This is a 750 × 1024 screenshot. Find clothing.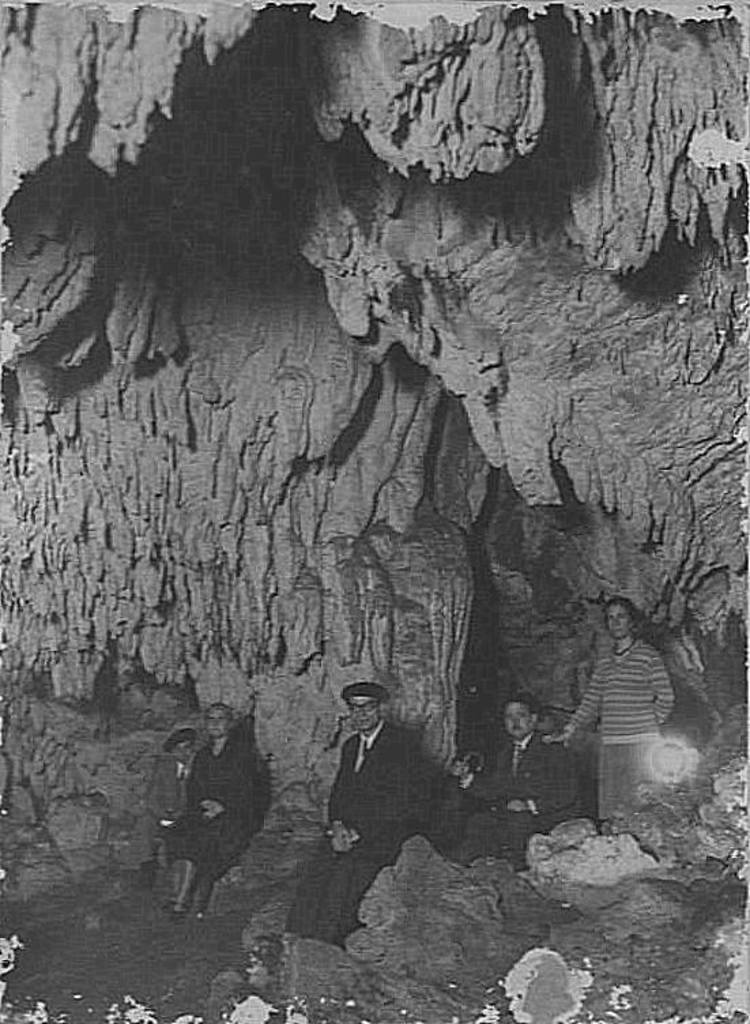
Bounding box: bbox(165, 727, 276, 882).
